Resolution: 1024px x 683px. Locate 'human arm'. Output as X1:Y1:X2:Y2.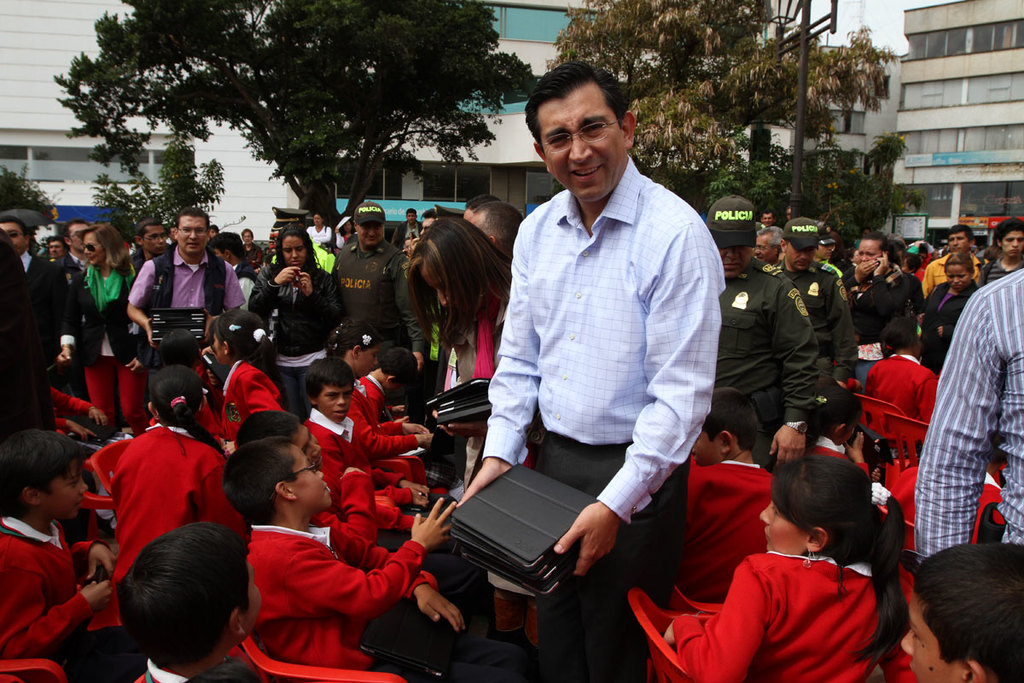
49:386:108:426.
